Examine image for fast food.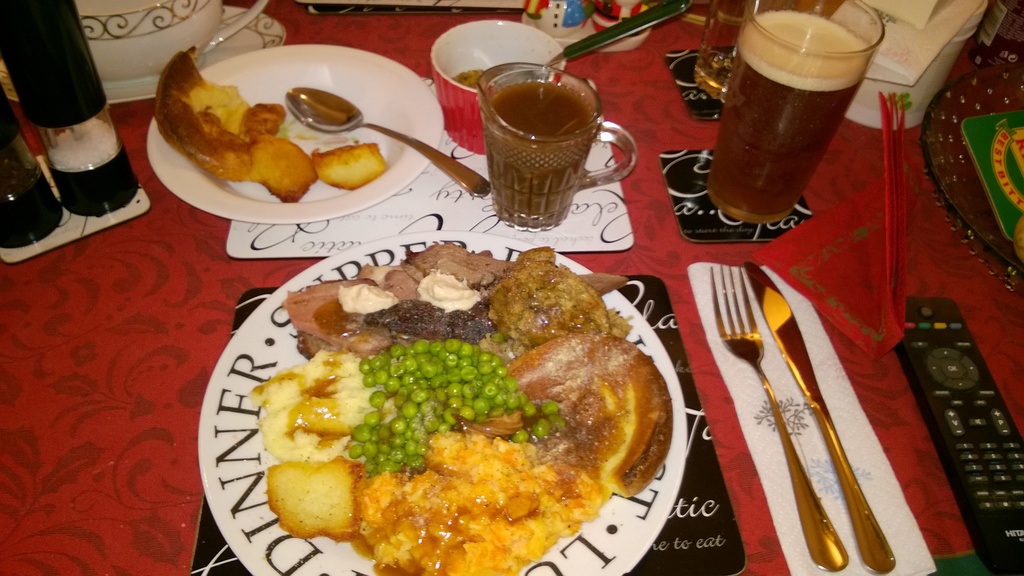
Examination result: [251,239,675,570].
